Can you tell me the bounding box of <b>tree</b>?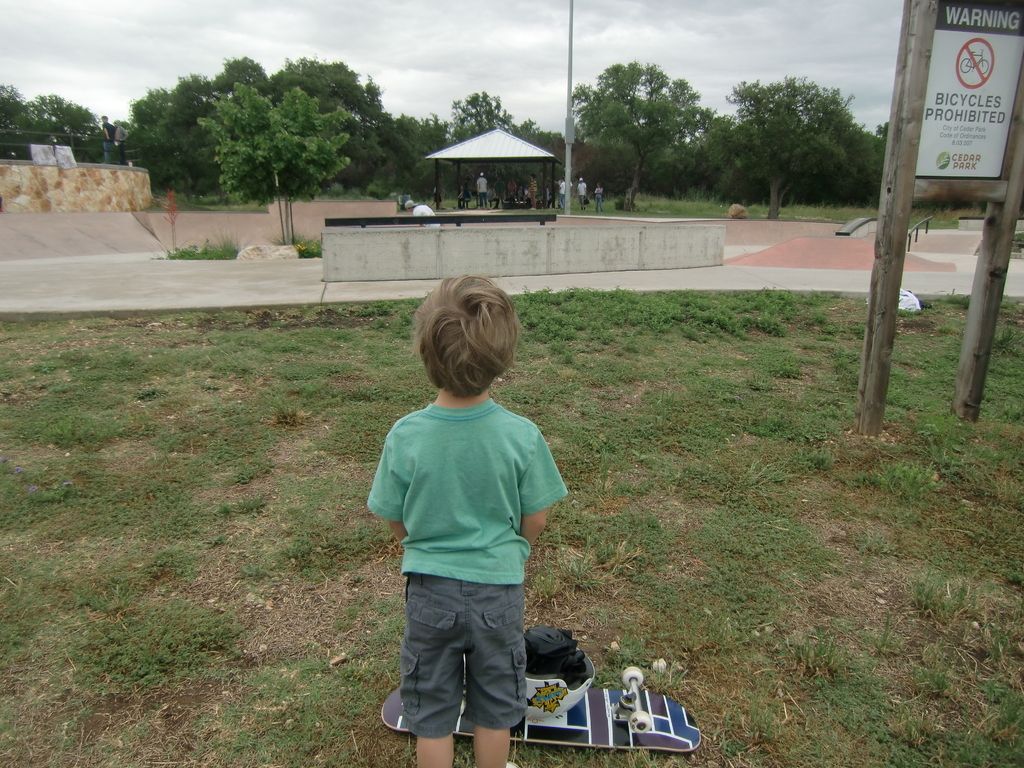
bbox=(440, 90, 534, 145).
